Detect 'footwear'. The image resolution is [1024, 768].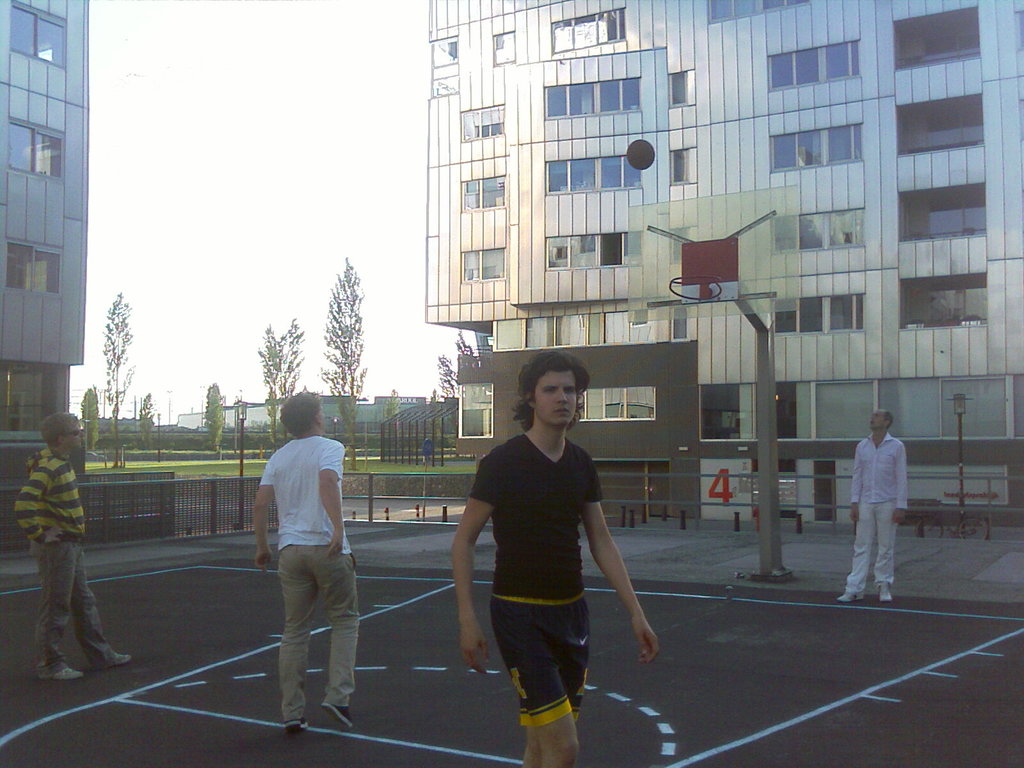
<region>318, 697, 355, 728</region>.
